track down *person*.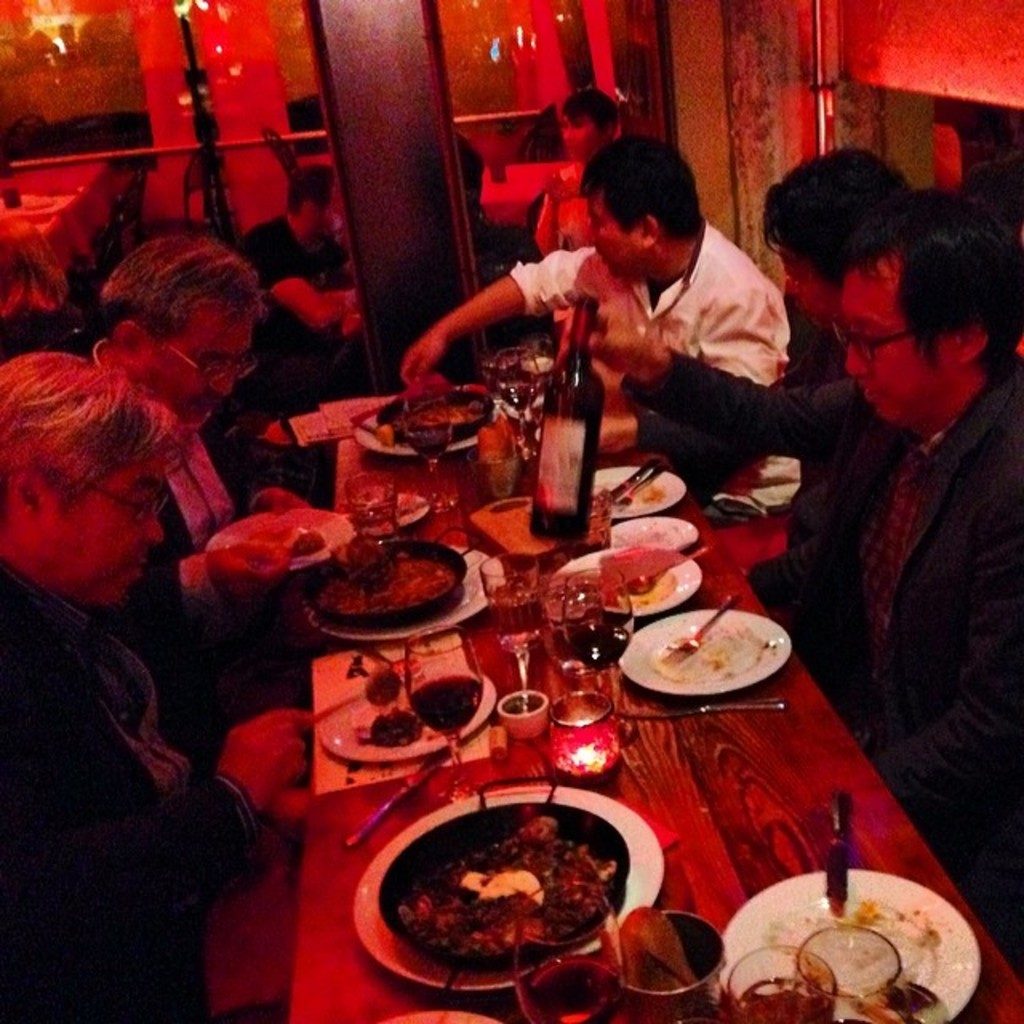
Tracked to [left=234, top=158, right=355, bottom=381].
